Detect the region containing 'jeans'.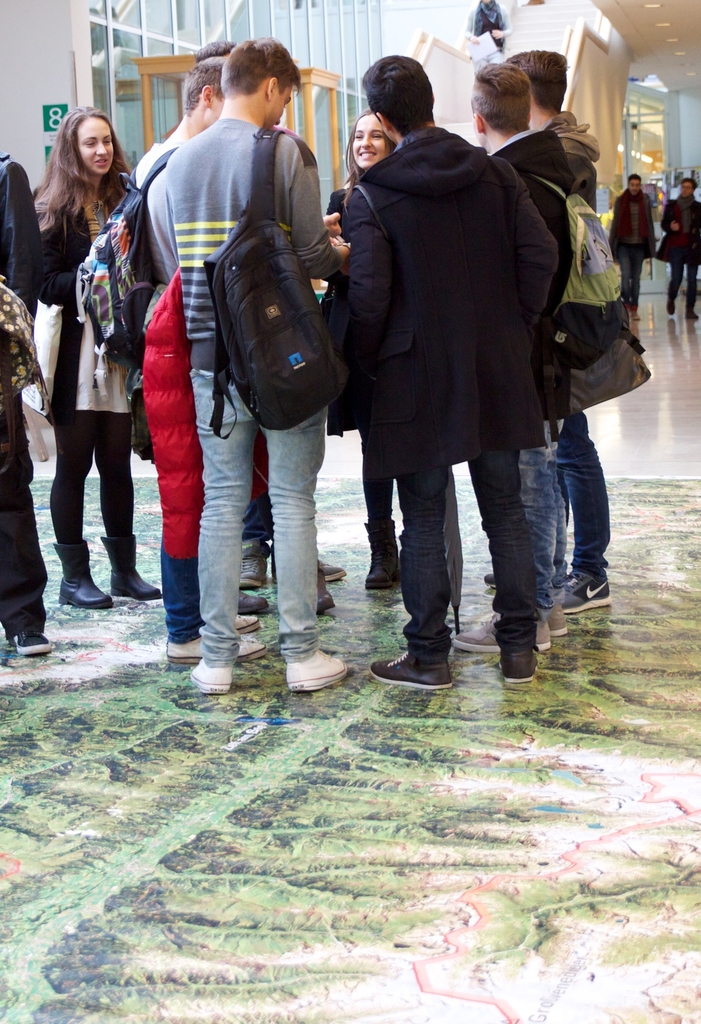
(x1=192, y1=380, x2=321, y2=679).
